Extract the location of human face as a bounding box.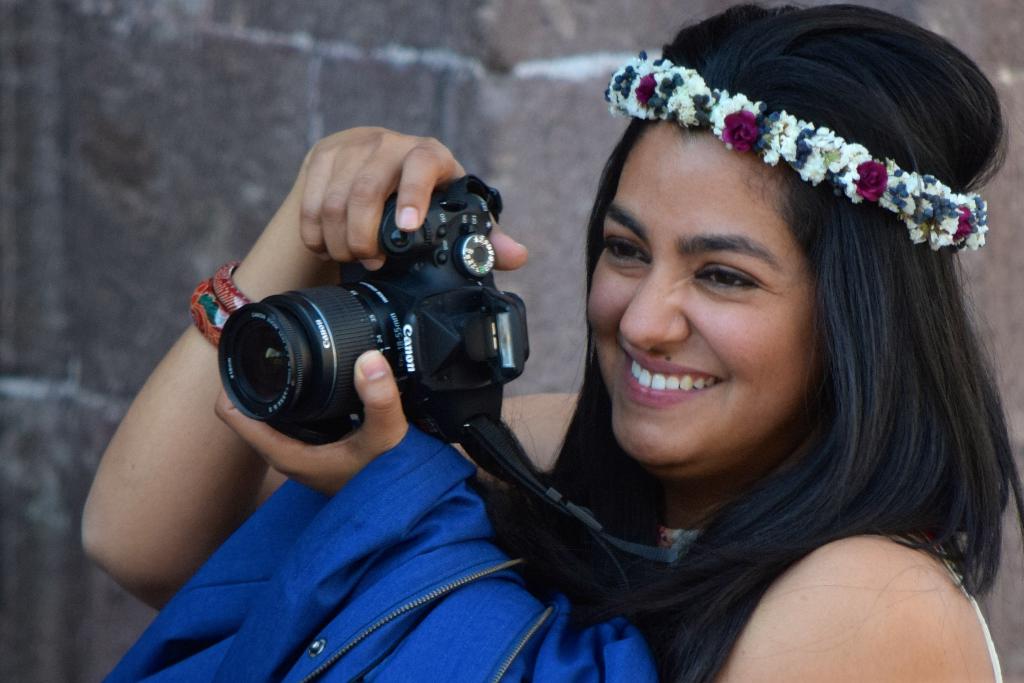
pyautogui.locateOnScreen(593, 120, 815, 459).
